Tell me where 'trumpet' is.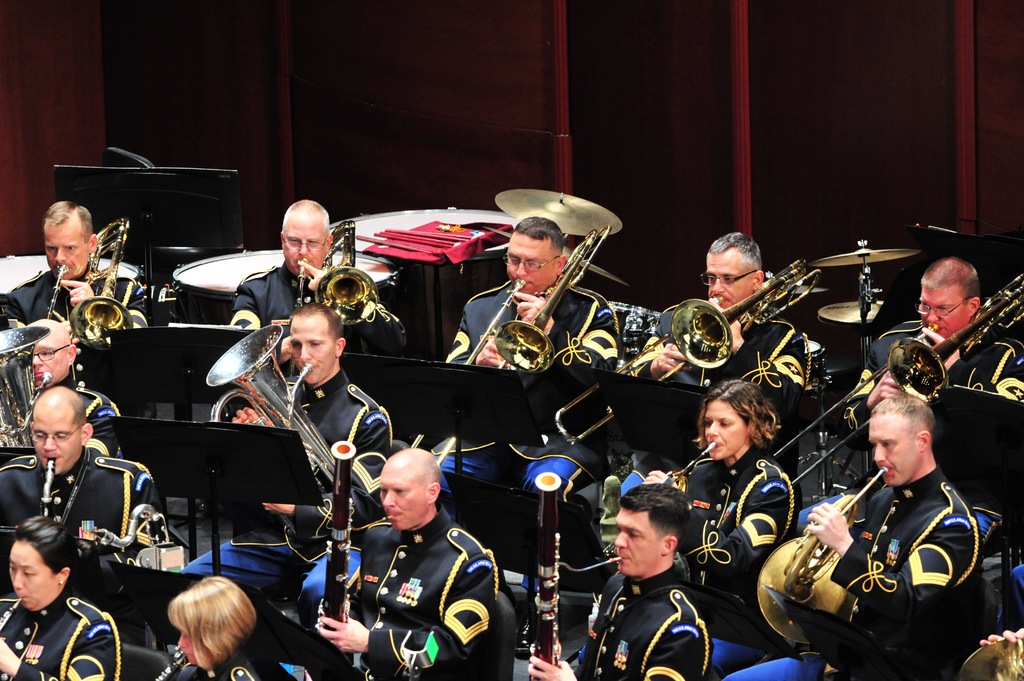
'trumpet' is at (0,324,55,451).
